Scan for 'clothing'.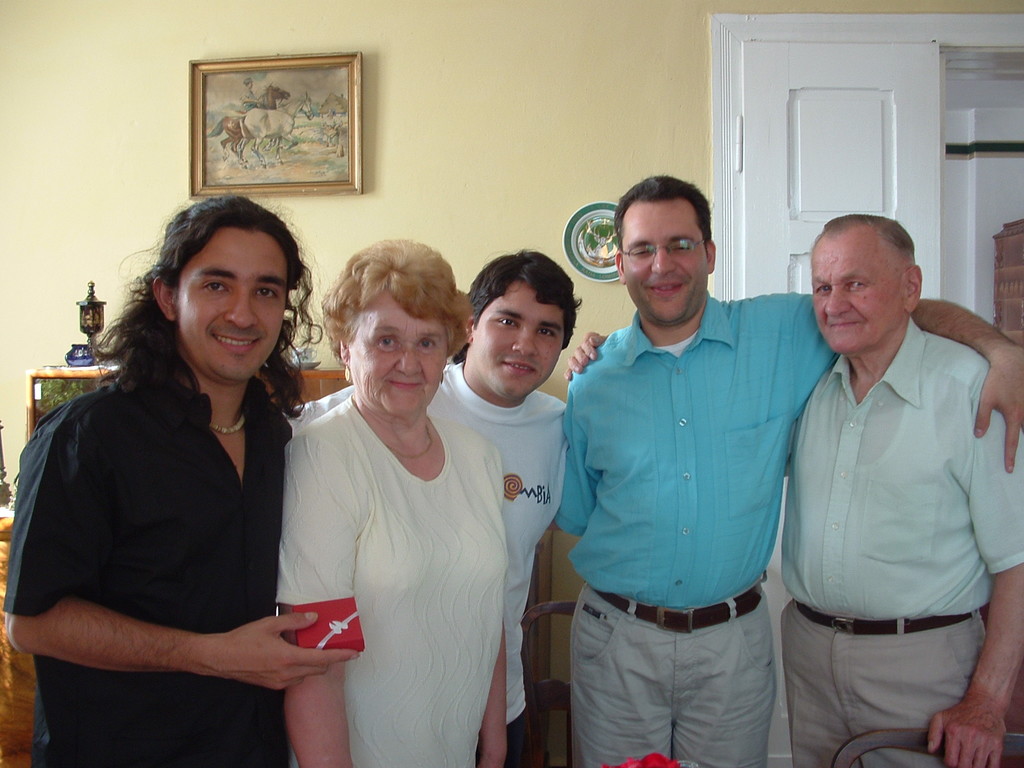
Scan result: box=[764, 264, 1011, 756].
